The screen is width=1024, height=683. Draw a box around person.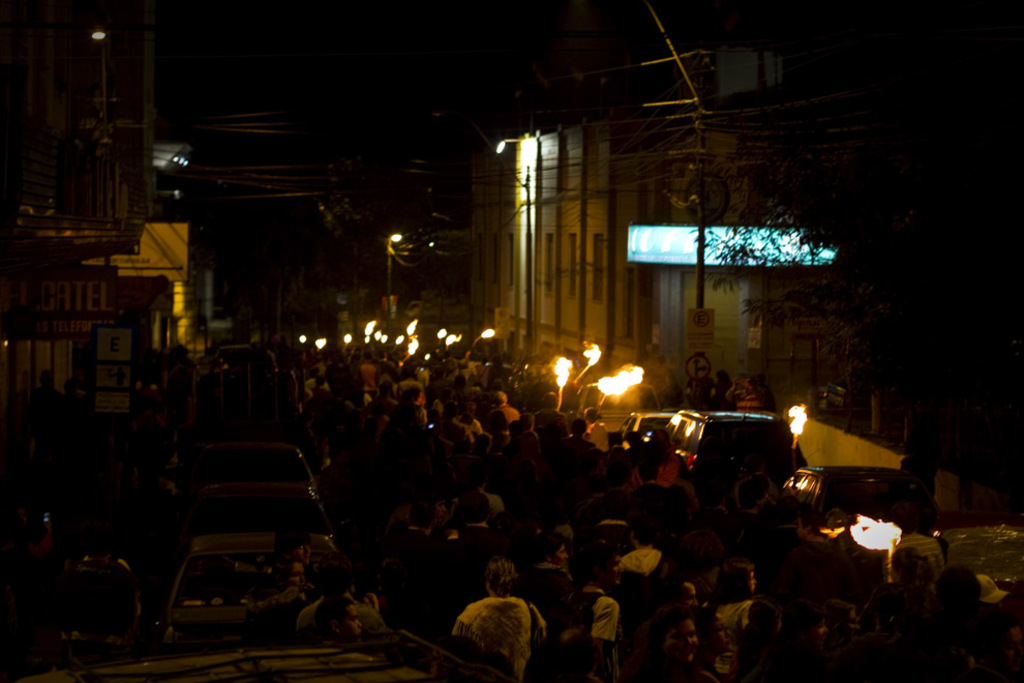
x1=443 y1=561 x2=552 y2=682.
